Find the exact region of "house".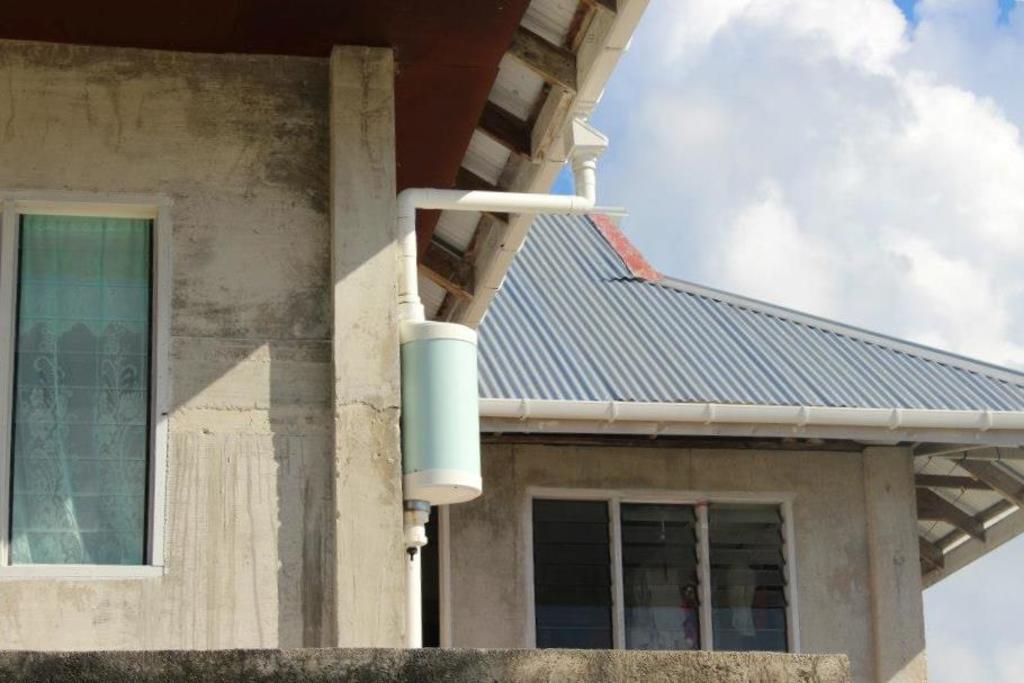
Exact region: {"x1": 426, "y1": 207, "x2": 1019, "y2": 682}.
